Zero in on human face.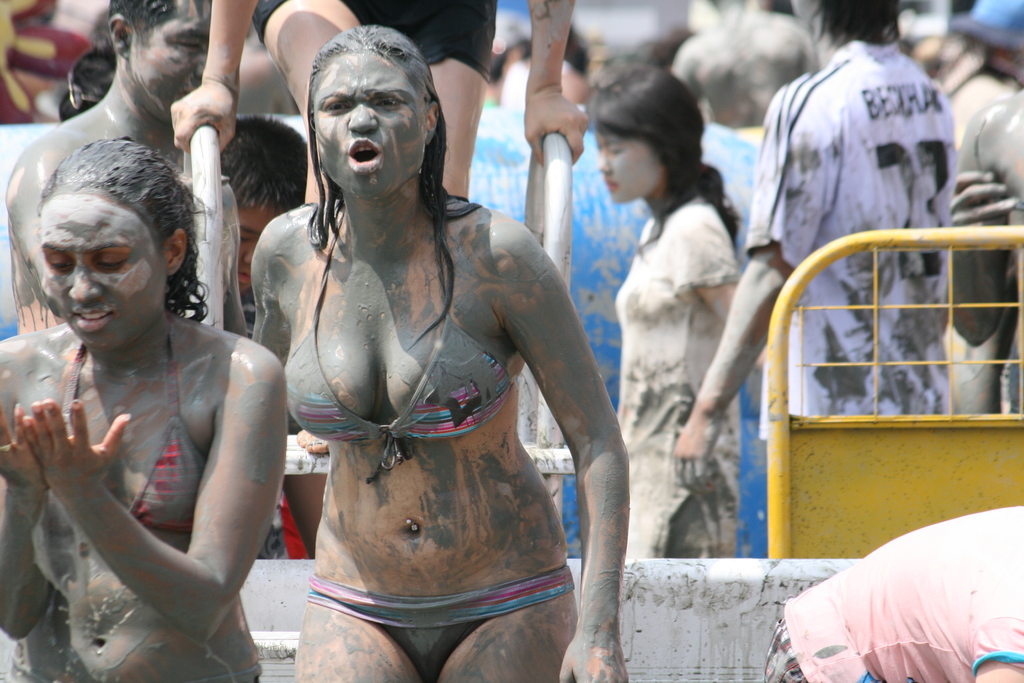
Zeroed in: select_region(313, 53, 430, 195).
